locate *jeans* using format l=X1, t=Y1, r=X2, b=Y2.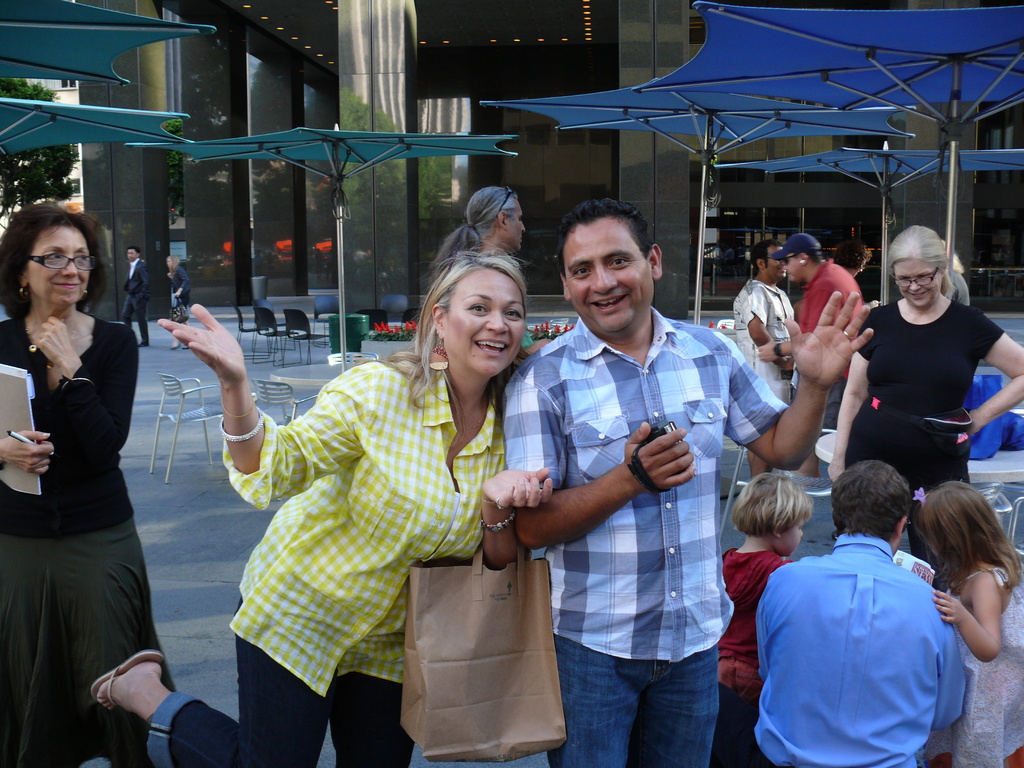
l=549, t=638, r=717, b=767.
